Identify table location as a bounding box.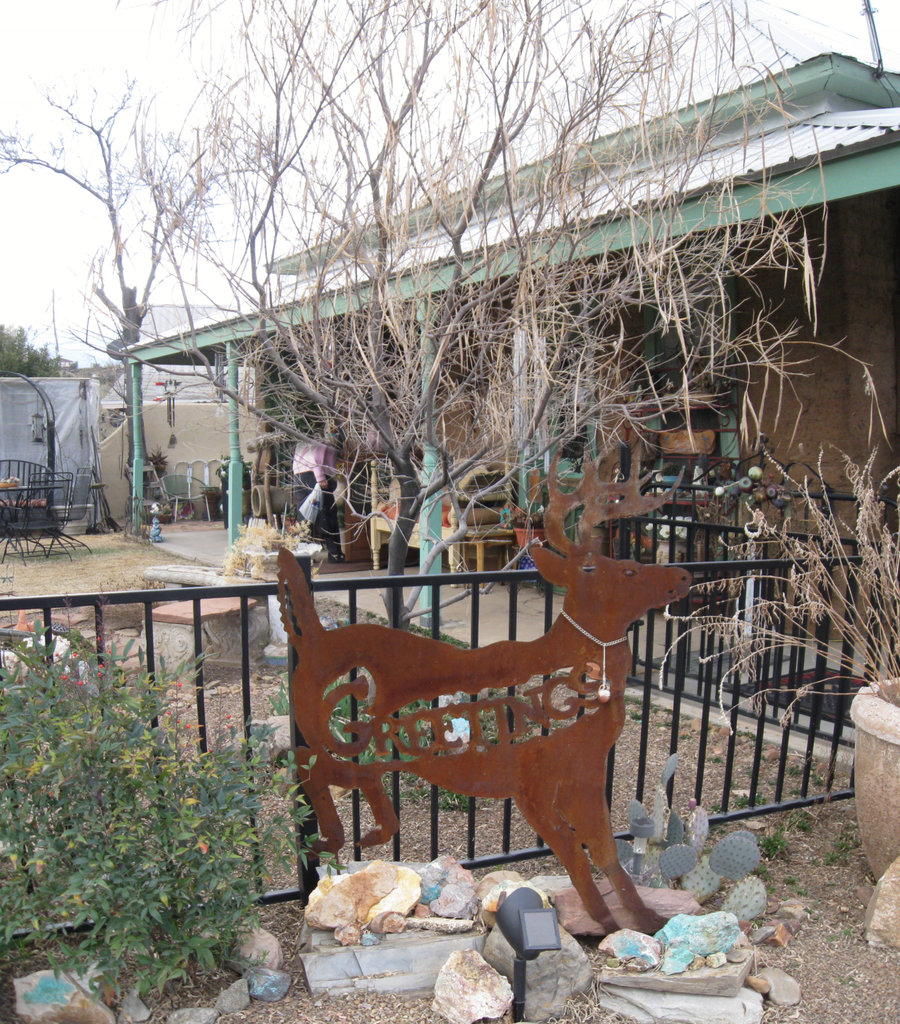
BBox(330, 486, 438, 559).
